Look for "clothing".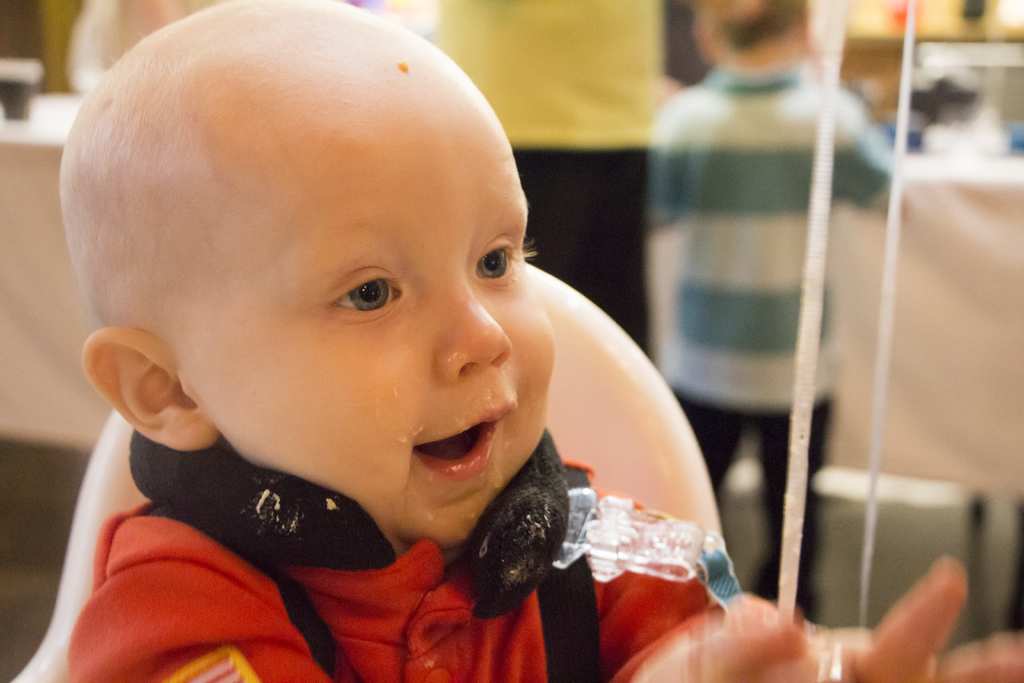
Found: crop(65, 402, 696, 664).
